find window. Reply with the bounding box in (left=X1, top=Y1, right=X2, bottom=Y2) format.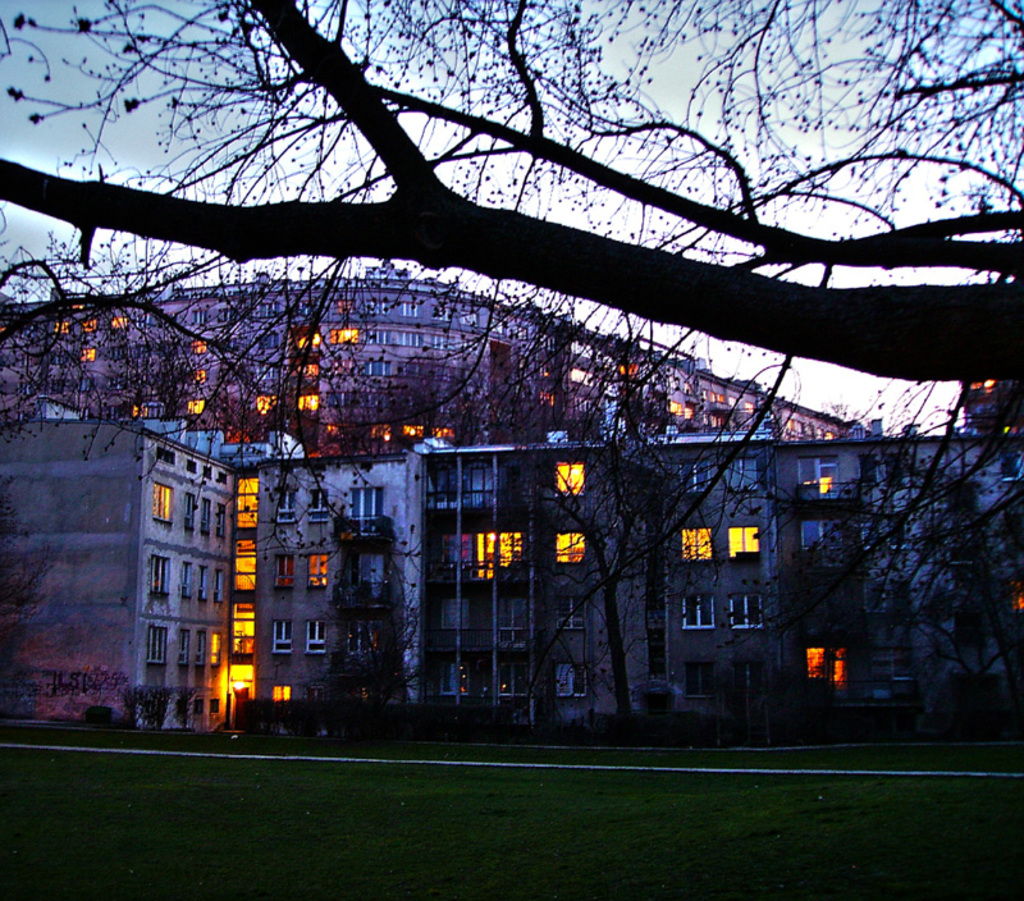
(left=814, top=640, right=846, bottom=680).
